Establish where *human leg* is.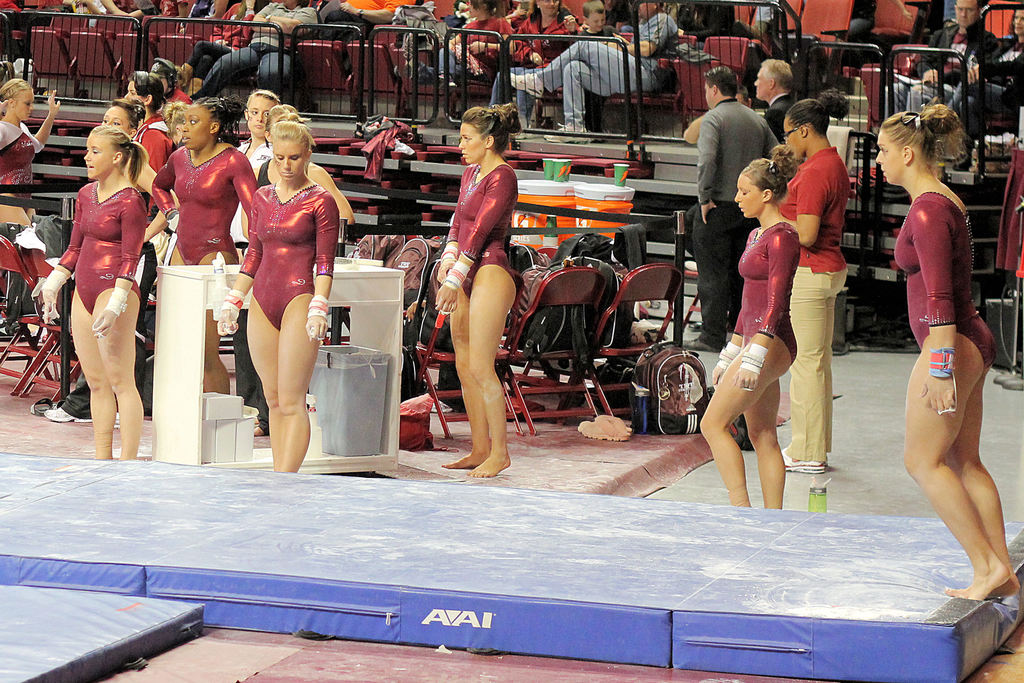
Established at l=74, t=292, r=116, b=462.
